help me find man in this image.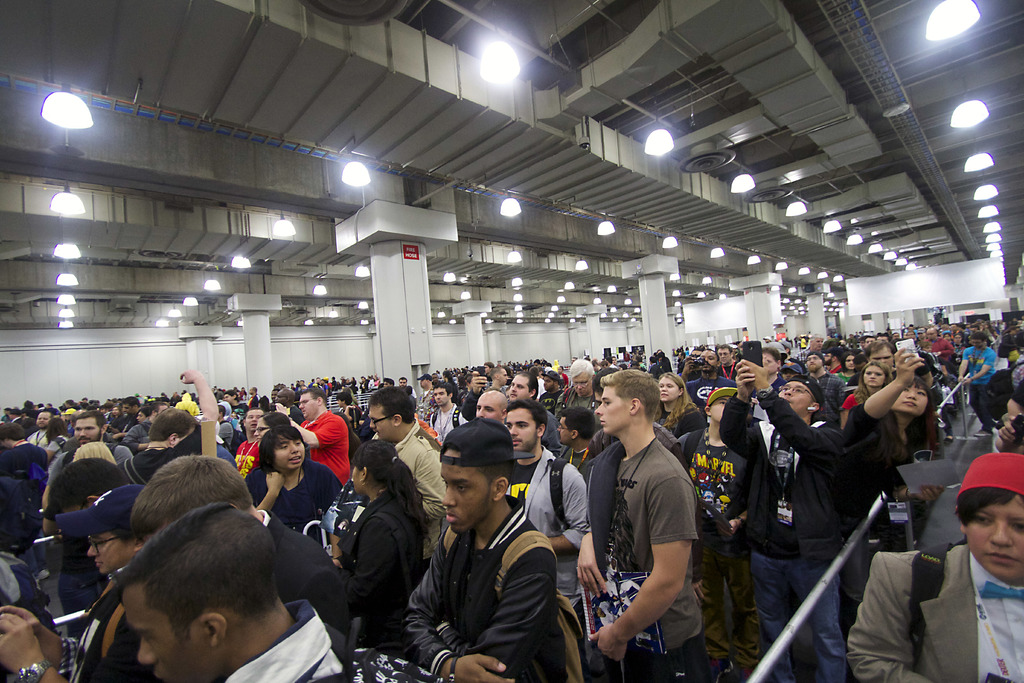
Found it: bbox=[474, 391, 505, 428].
